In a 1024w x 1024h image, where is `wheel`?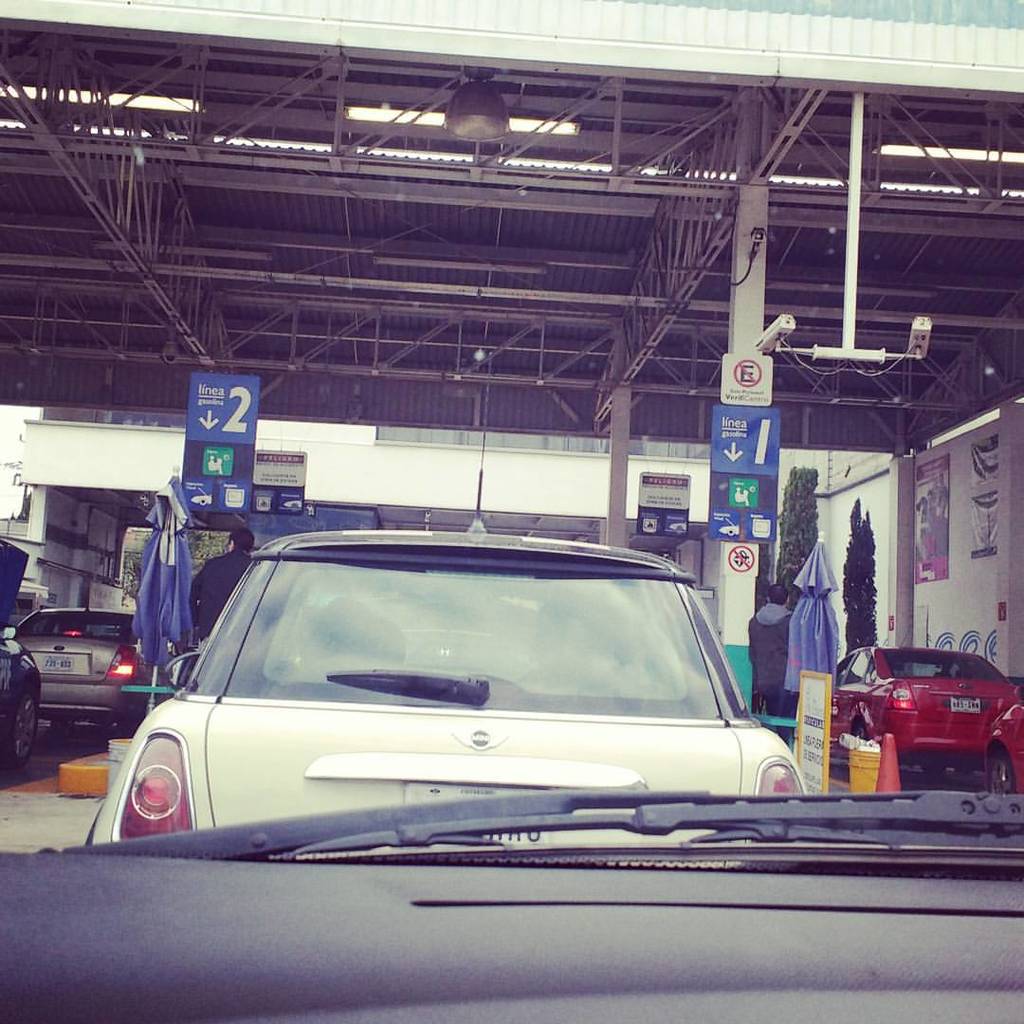
{"x1": 0, "y1": 682, "x2": 42, "y2": 781}.
